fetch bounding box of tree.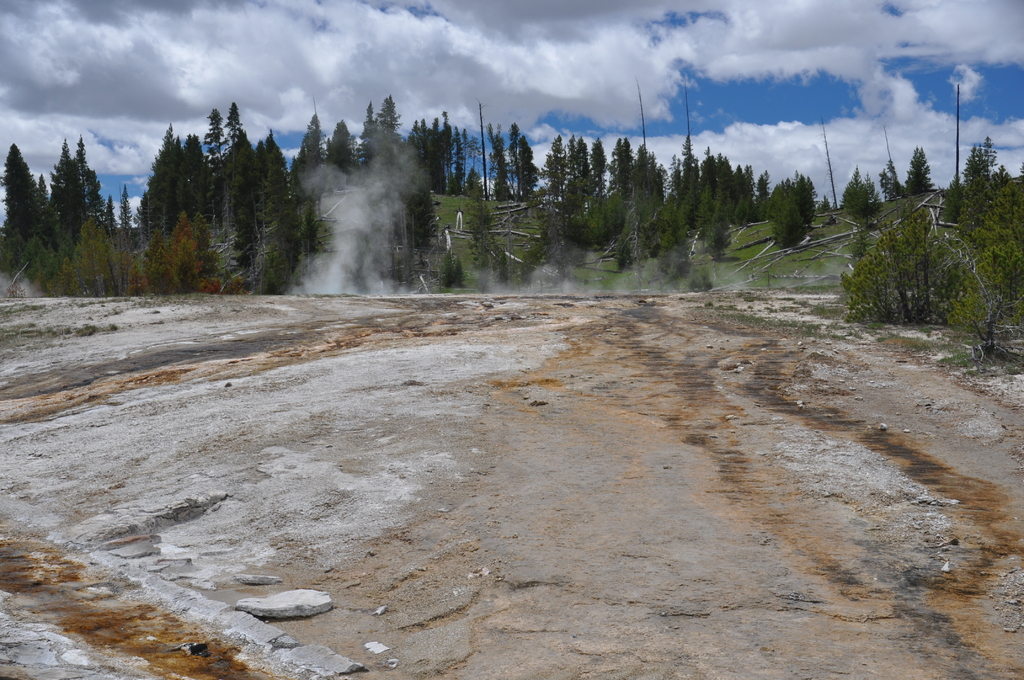
Bbox: [x1=813, y1=116, x2=842, y2=209].
